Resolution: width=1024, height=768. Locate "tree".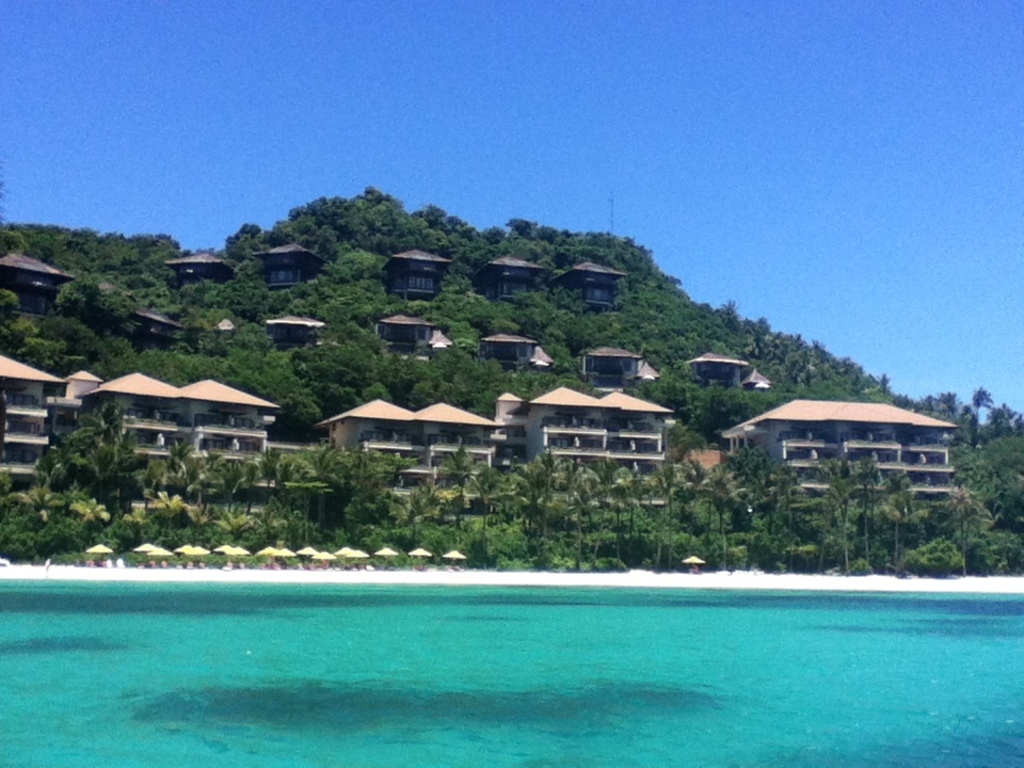
<box>27,382,162,548</box>.
